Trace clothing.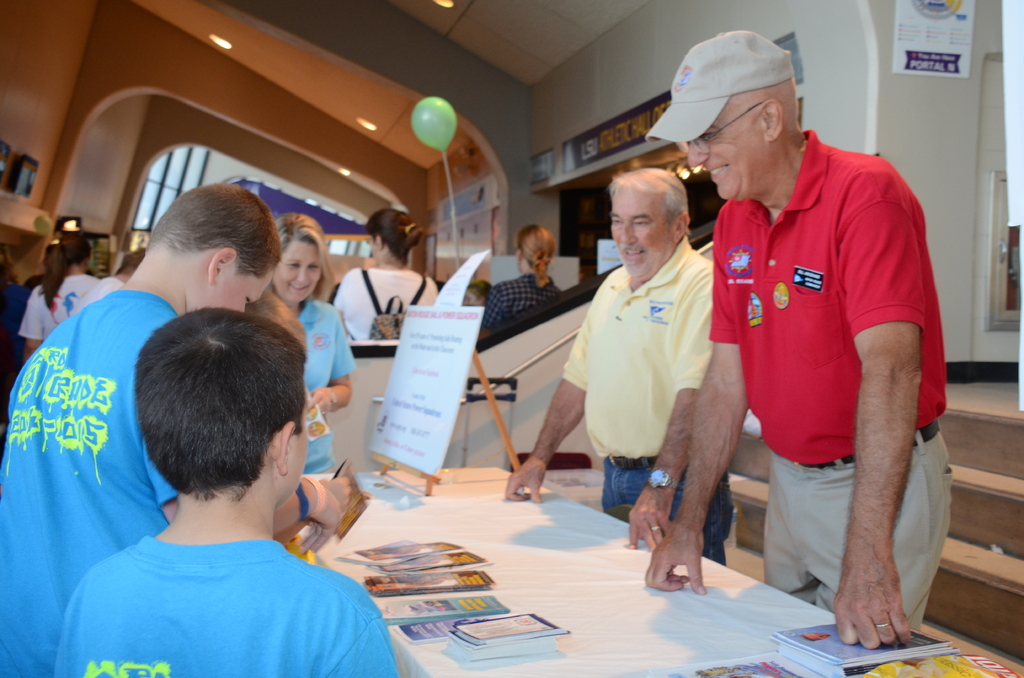
Traced to crop(705, 124, 950, 633).
